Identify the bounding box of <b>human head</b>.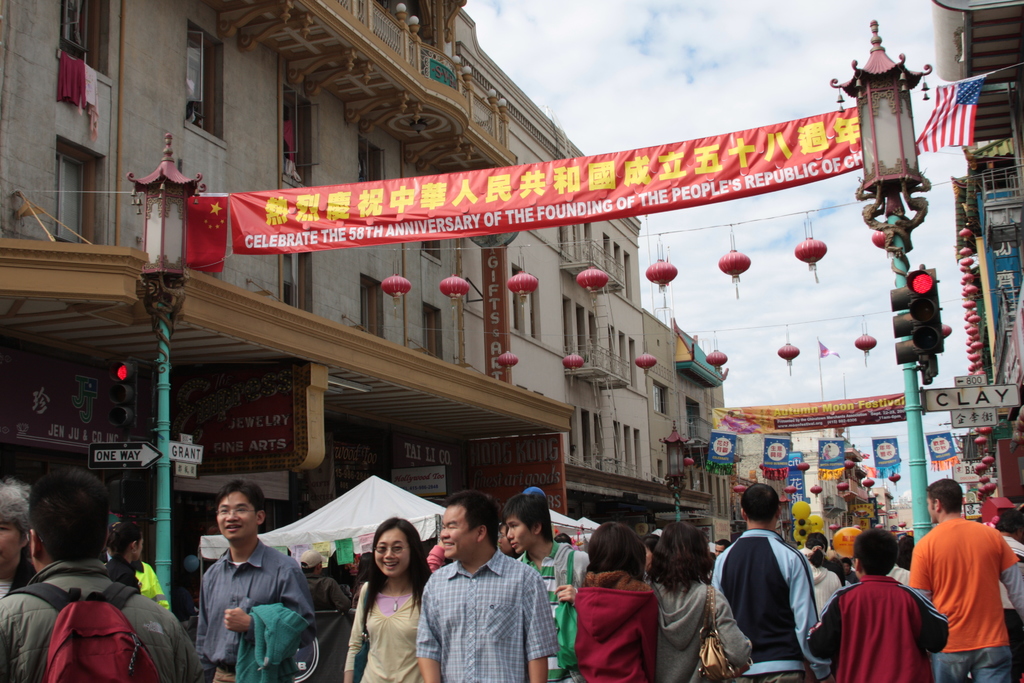
{"x1": 369, "y1": 518, "x2": 422, "y2": 578}.
